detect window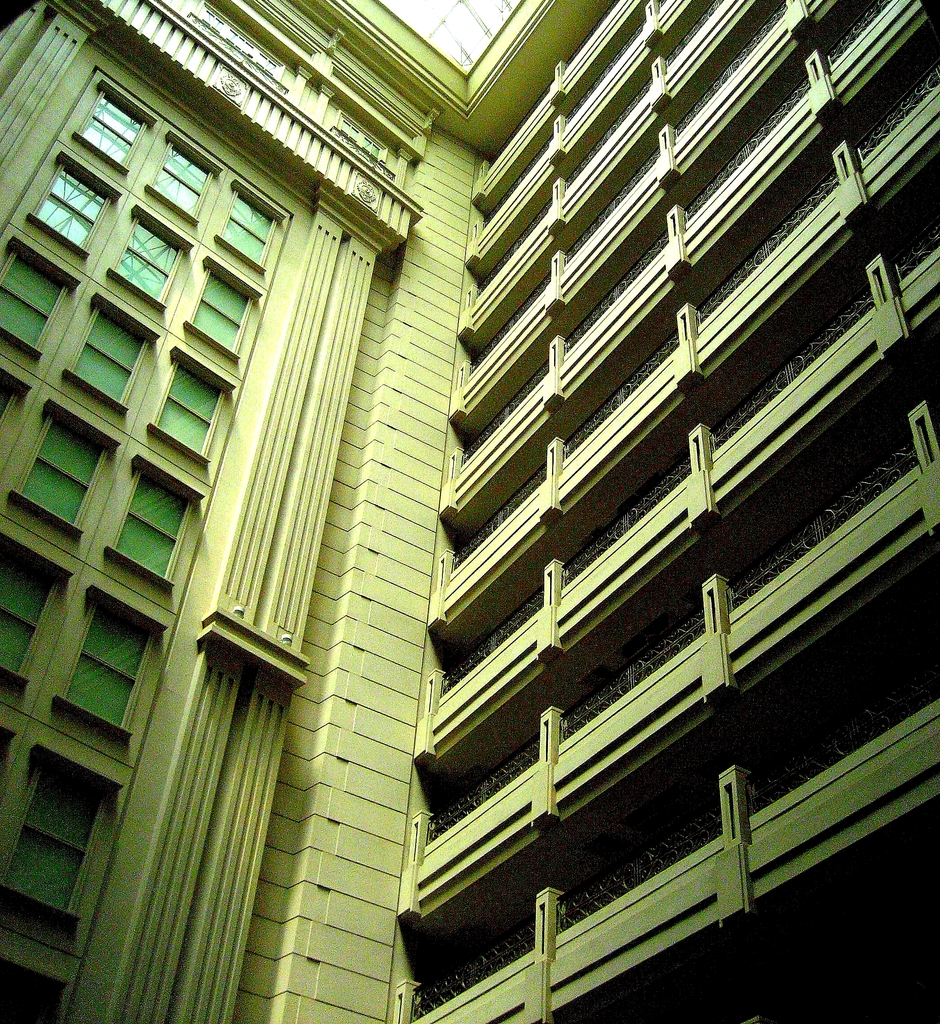
select_region(159, 351, 231, 461)
